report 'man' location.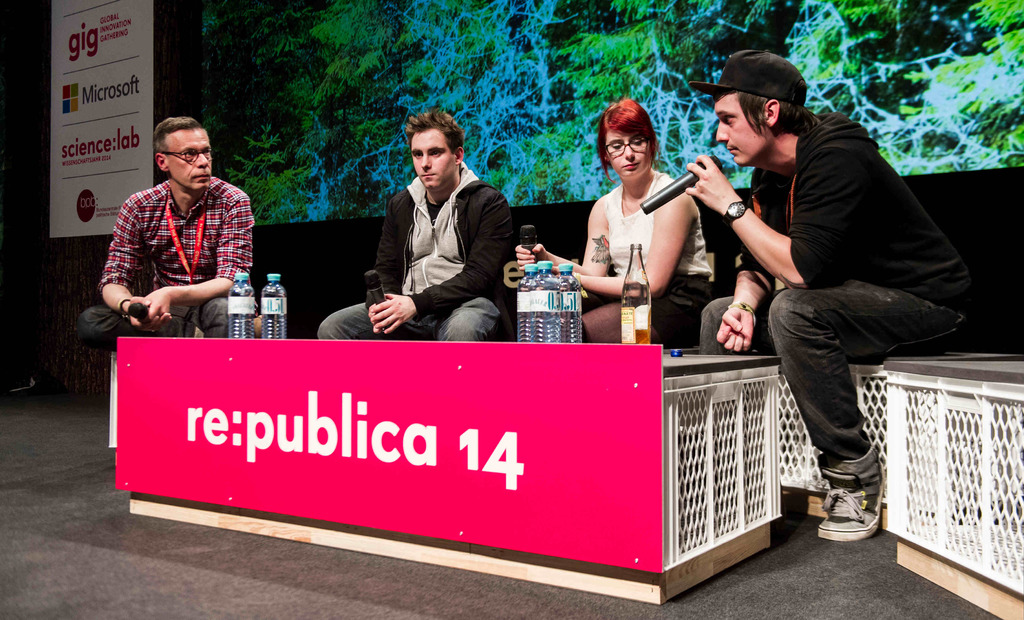
Report: 315,111,514,343.
